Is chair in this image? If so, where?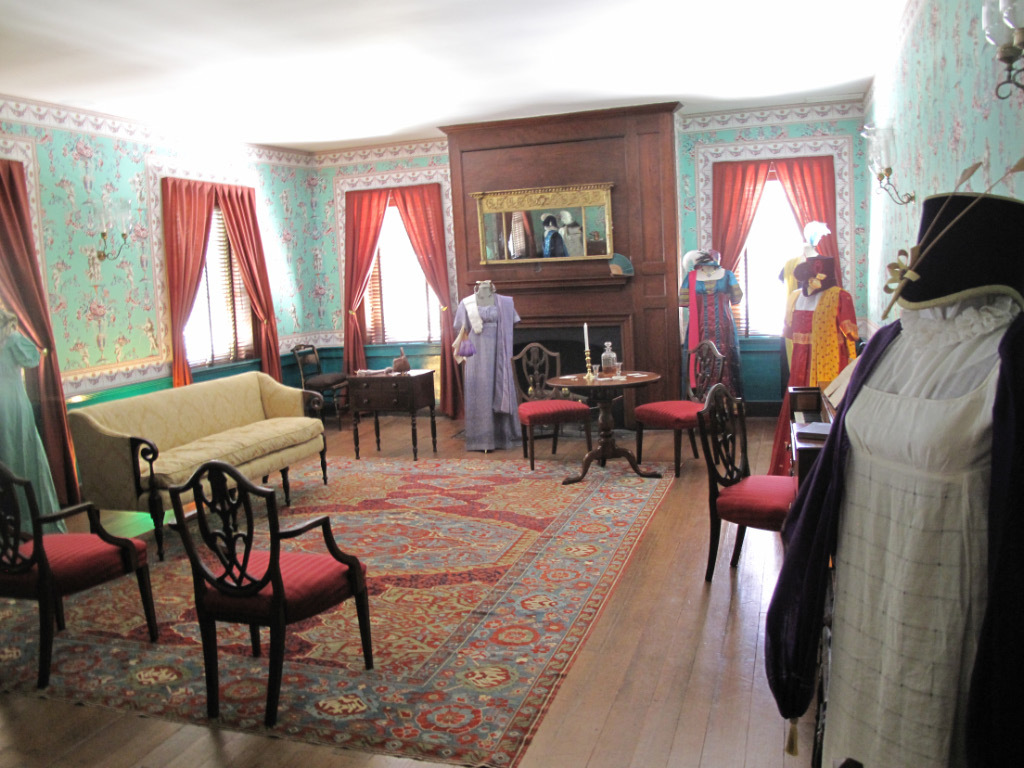
Yes, at (289,339,356,434).
